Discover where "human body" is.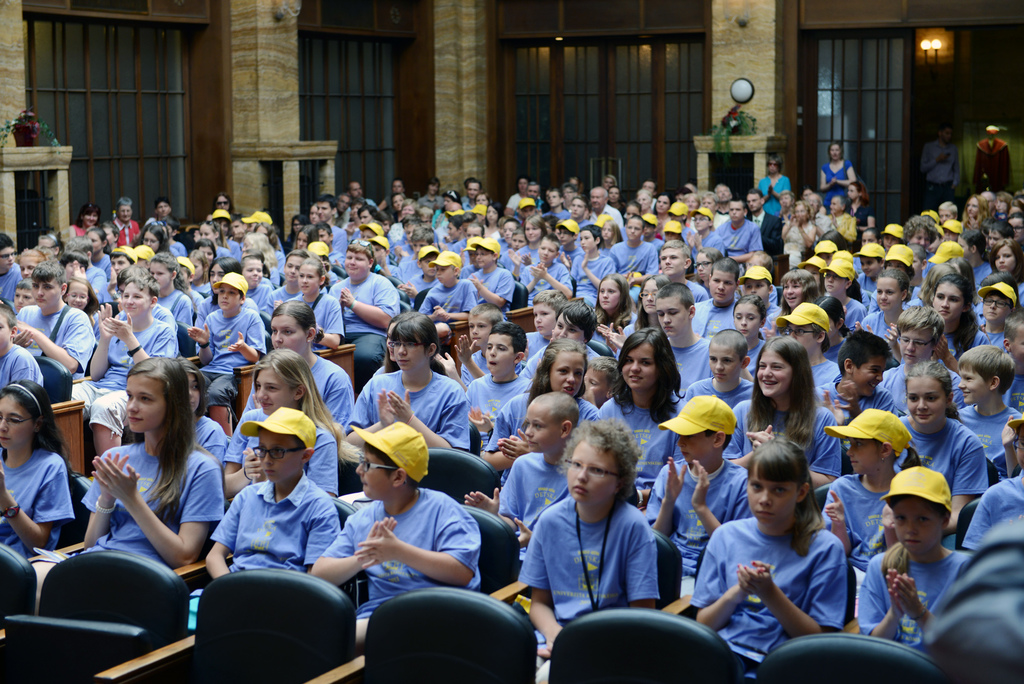
Discovered at <bbox>824, 466, 891, 610</bbox>.
